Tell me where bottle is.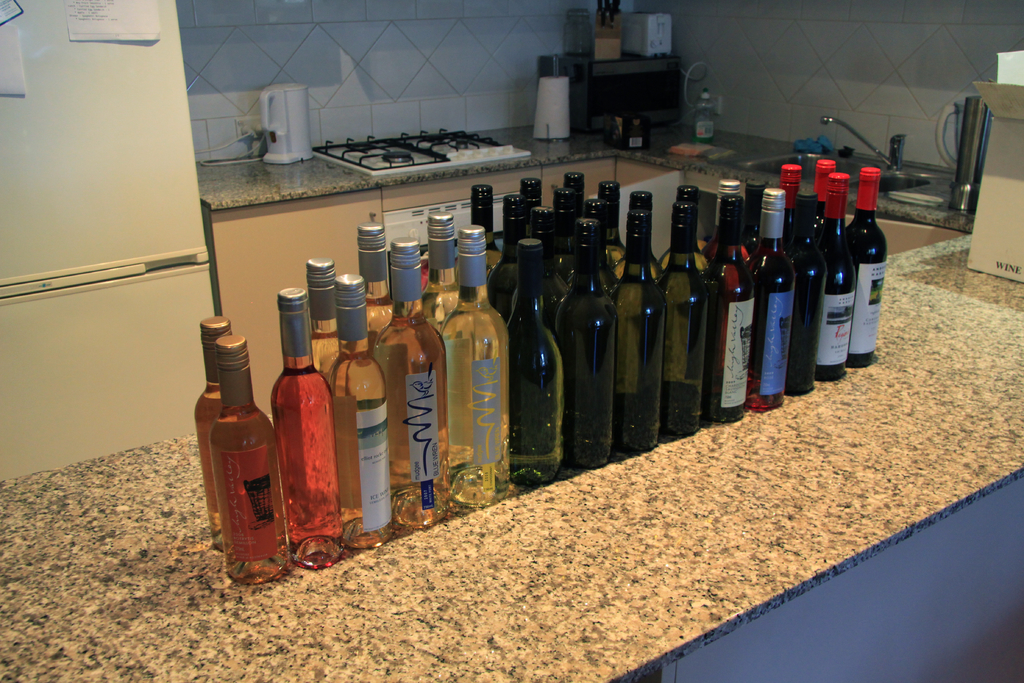
bottle is at [713,172,748,222].
